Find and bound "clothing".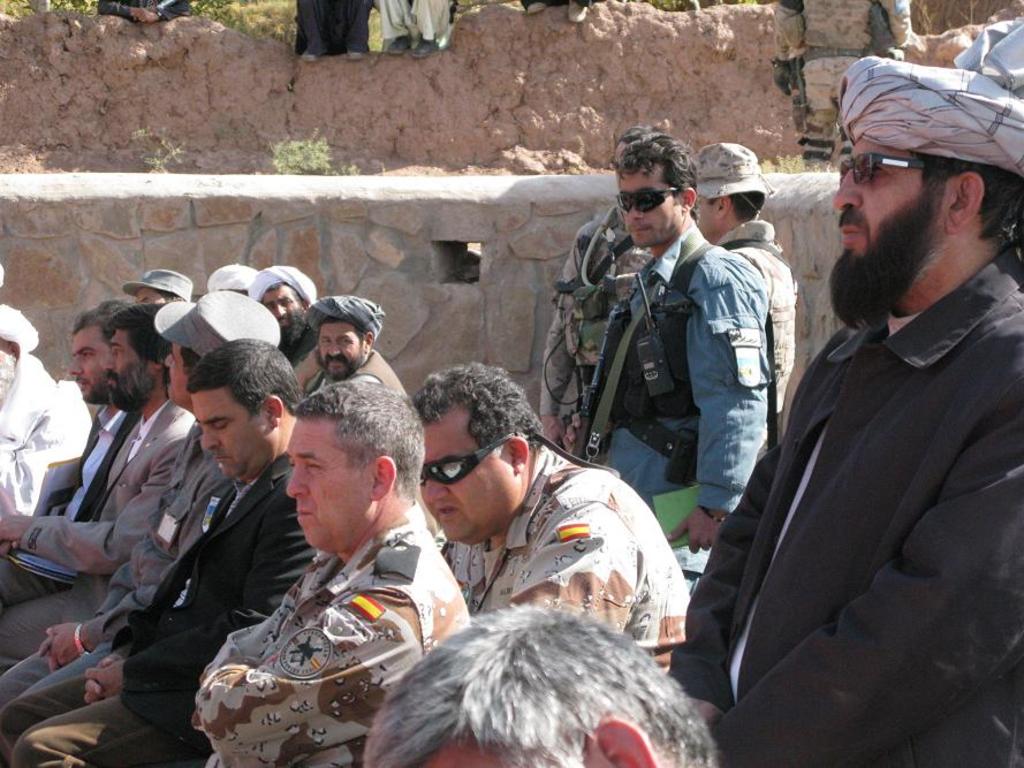
Bound: box(6, 419, 265, 732).
